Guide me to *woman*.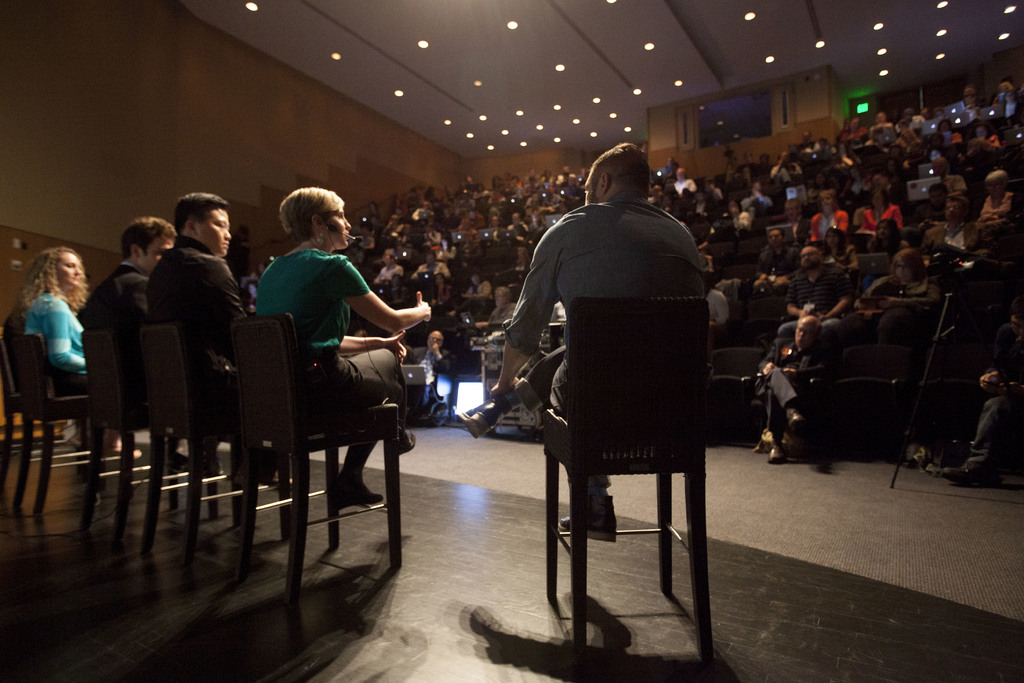
Guidance: [15, 246, 144, 457].
